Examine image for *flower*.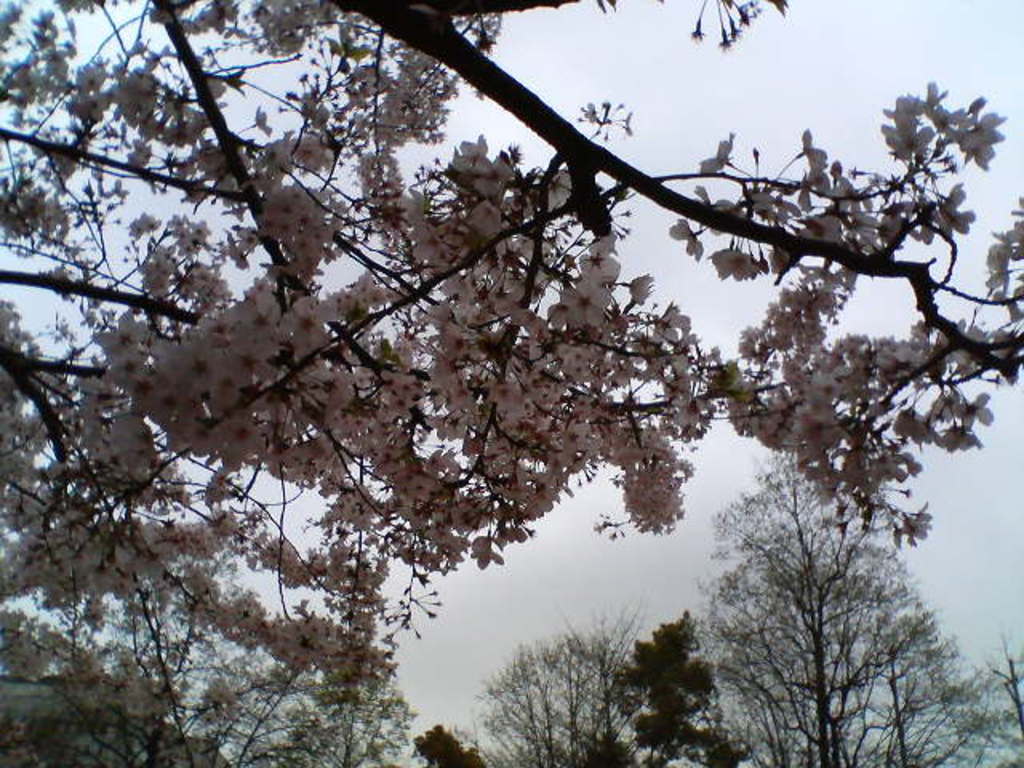
Examination result: <bbox>986, 190, 1022, 290</bbox>.
